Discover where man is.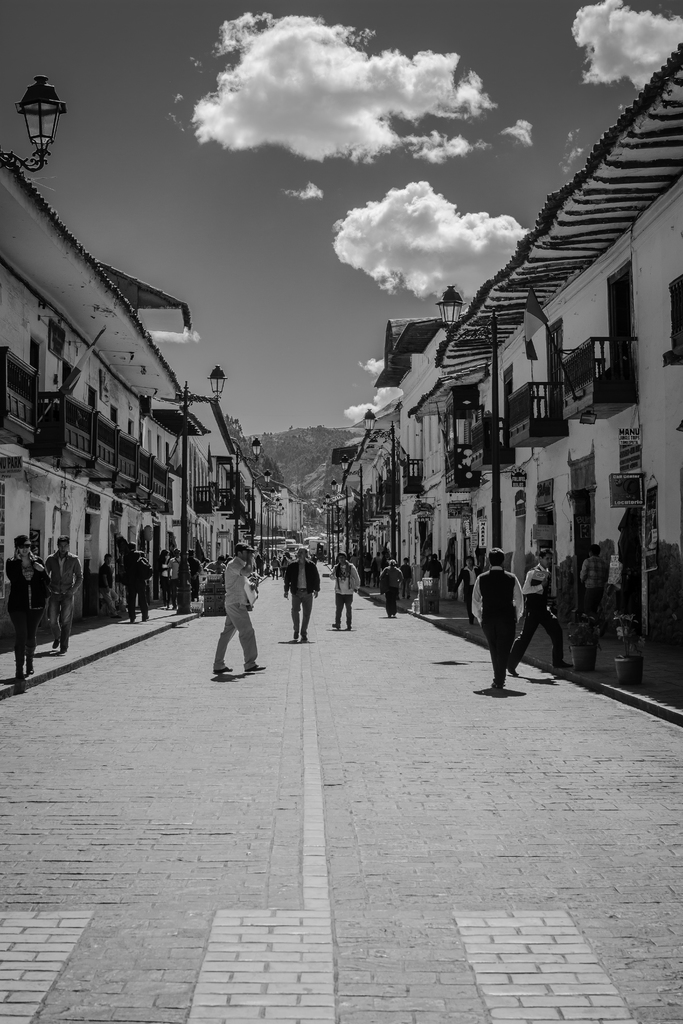
Discovered at BBox(187, 551, 201, 598).
